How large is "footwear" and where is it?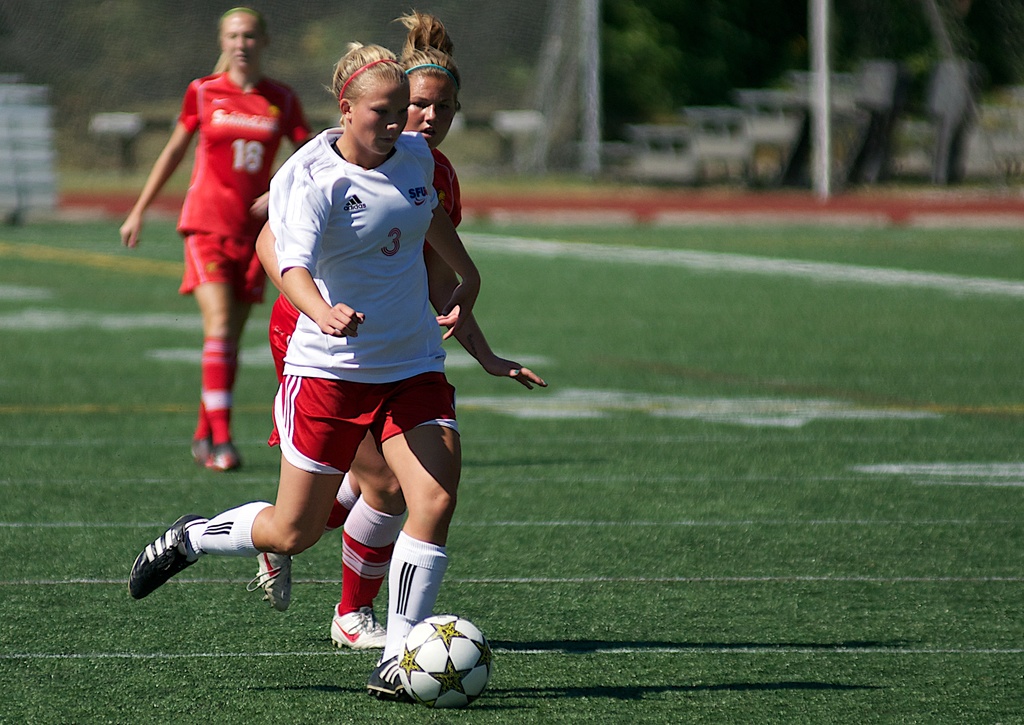
Bounding box: 126:514:215:598.
